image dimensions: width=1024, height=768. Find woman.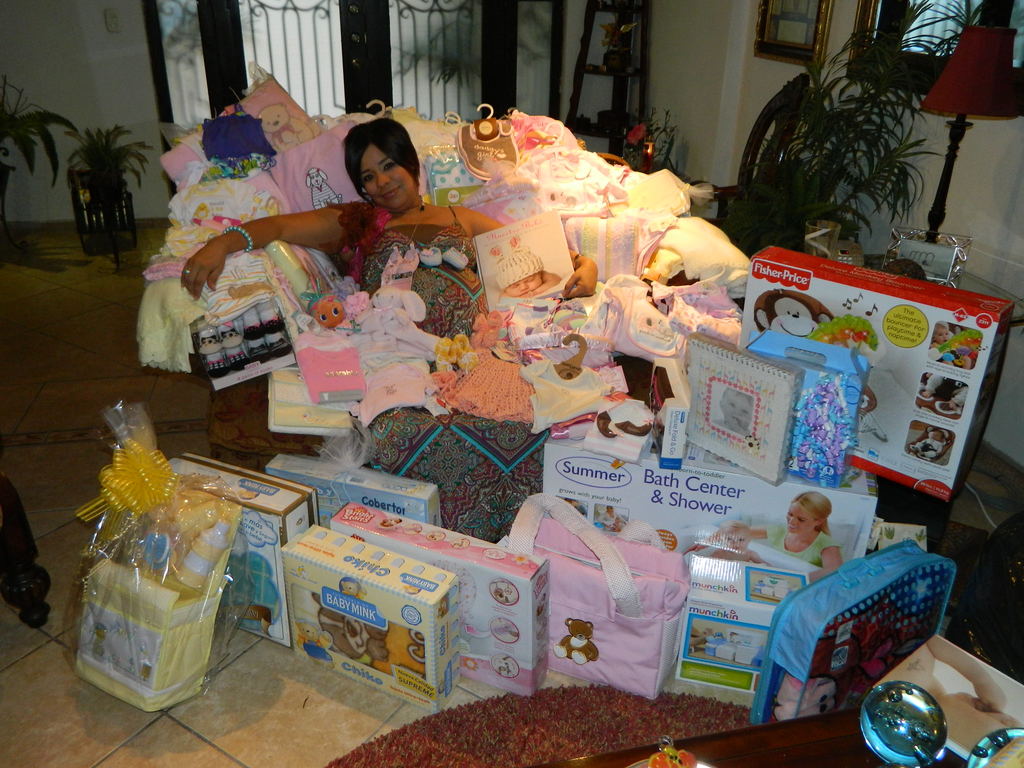
BBox(178, 114, 596, 303).
